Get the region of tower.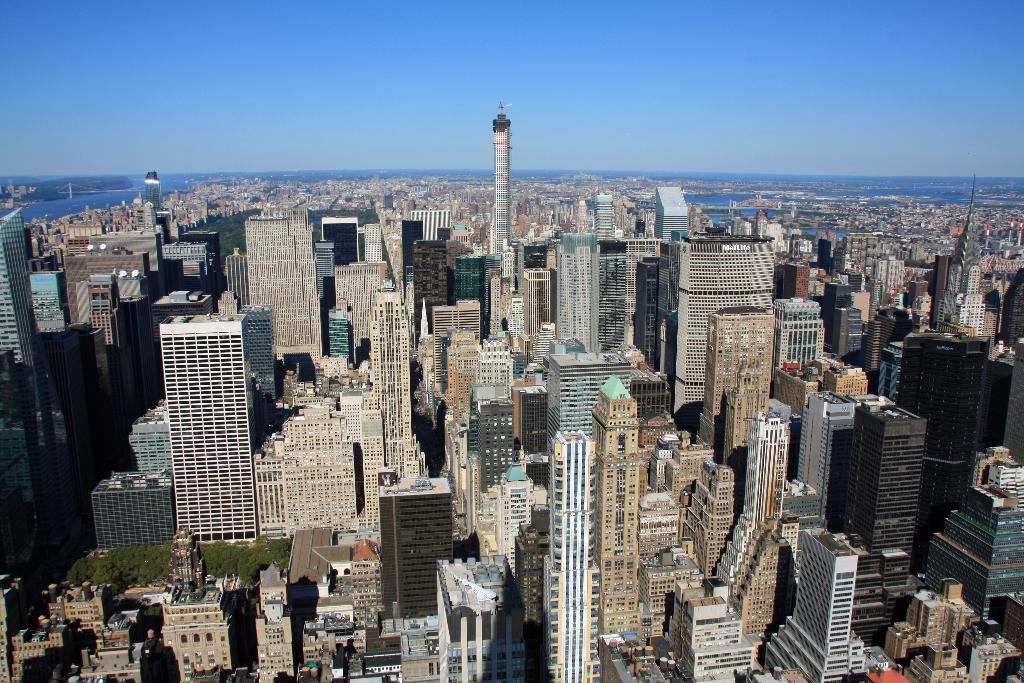
{"x1": 365, "y1": 281, "x2": 428, "y2": 531}.
